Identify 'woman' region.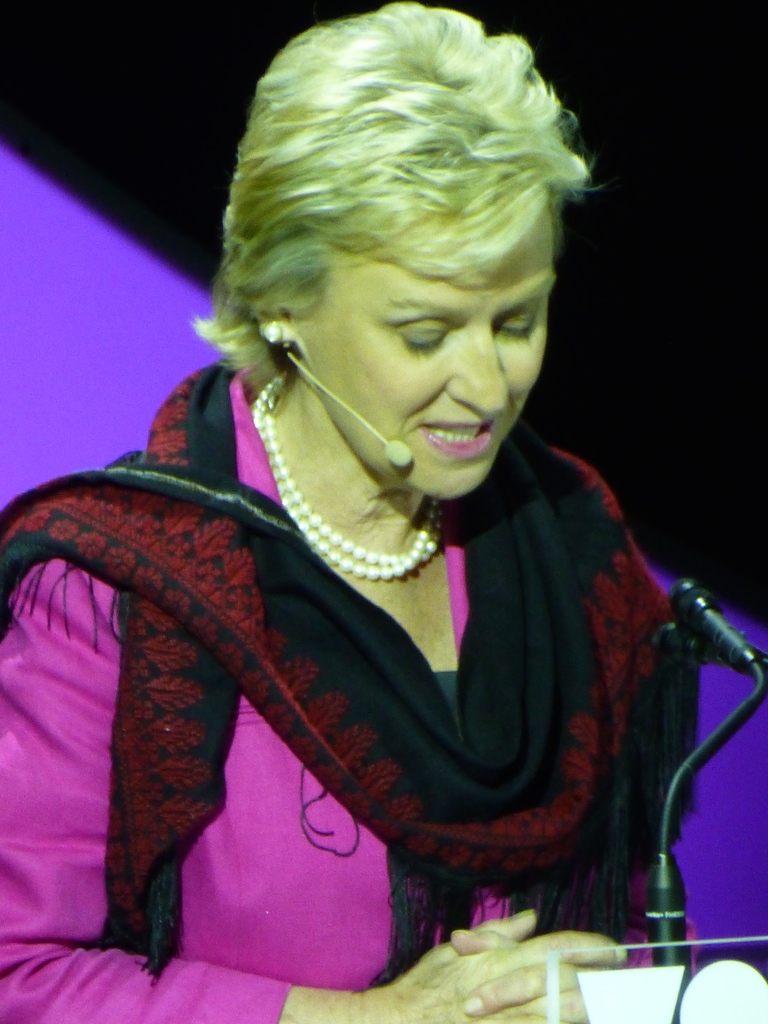
Region: bbox=(32, 38, 734, 991).
